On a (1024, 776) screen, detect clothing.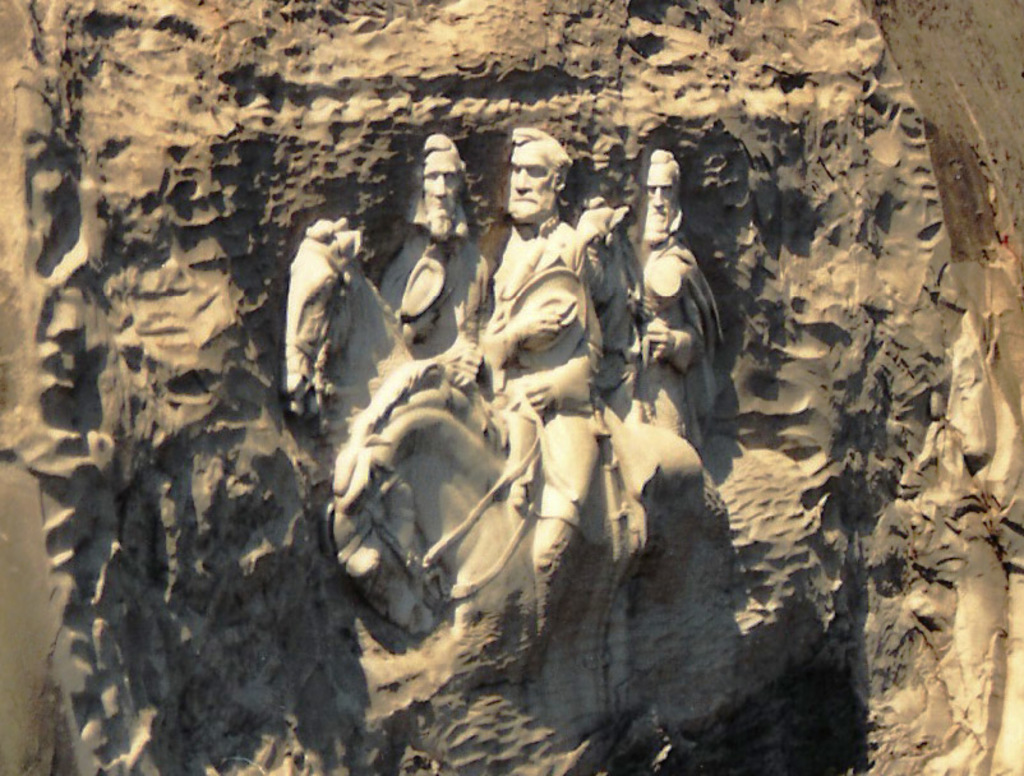
x1=472, y1=216, x2=606, y2=565.
